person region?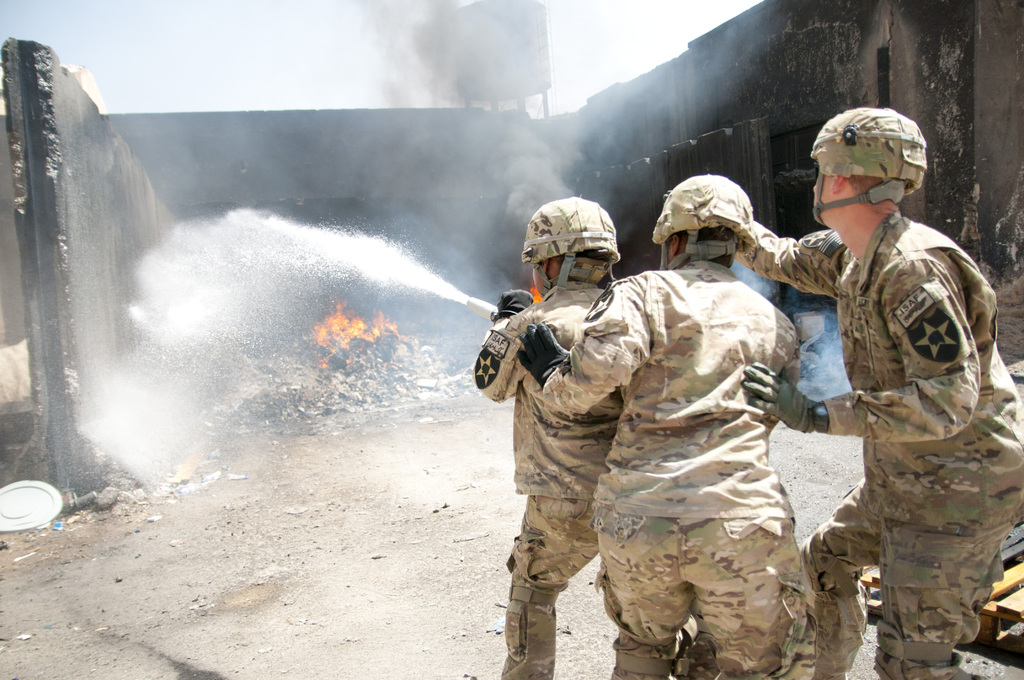
473/196/621/679
